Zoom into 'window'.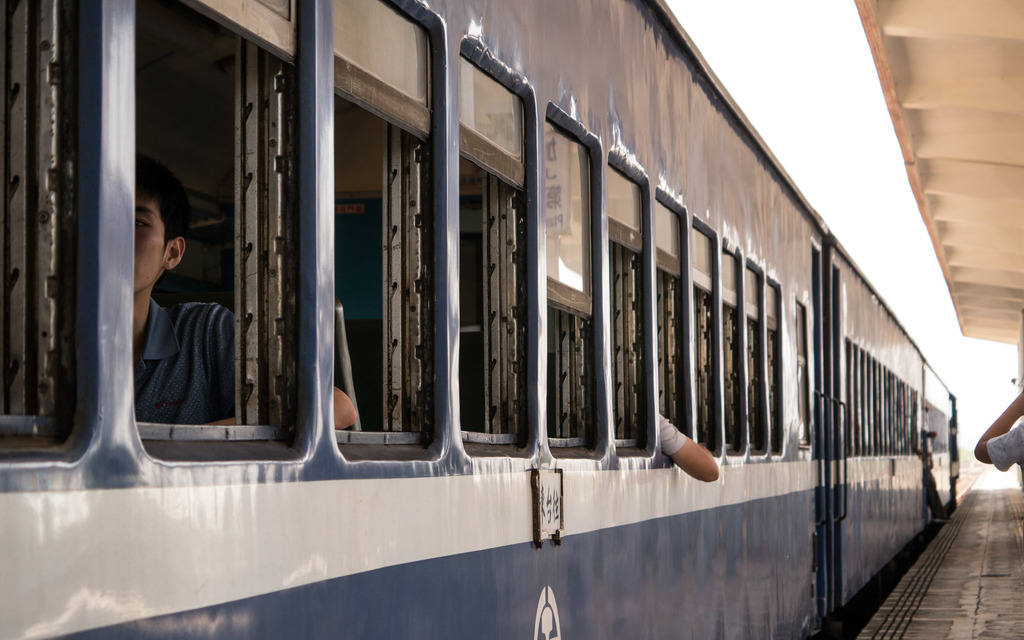
Zoom target: BBox(765, 278, 781, 457).
